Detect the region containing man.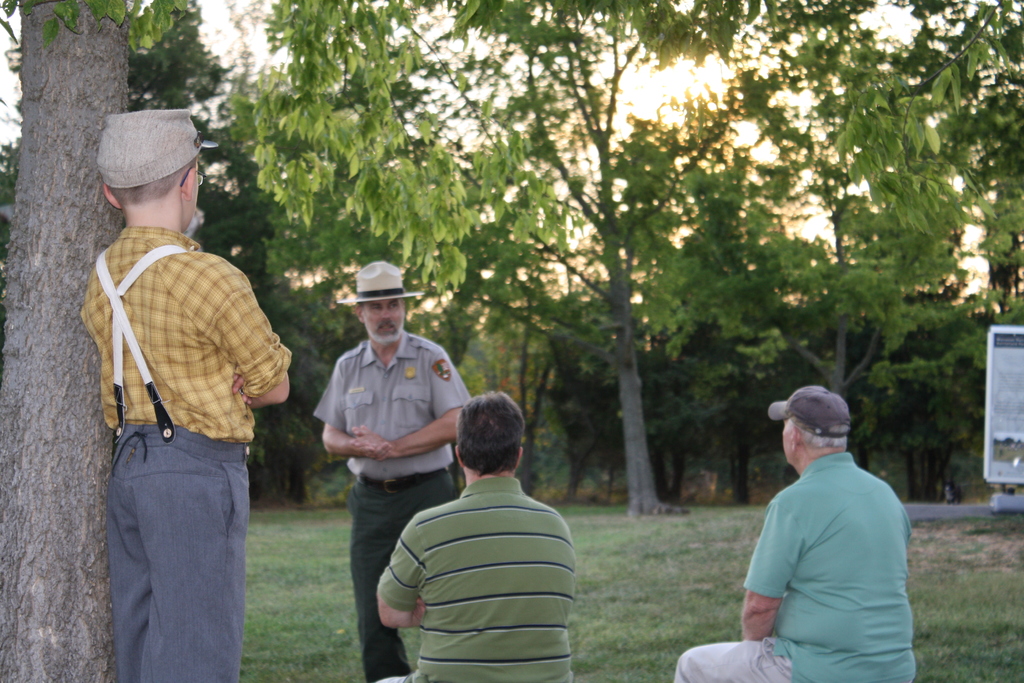
<box>81,113,292,682</box>.
